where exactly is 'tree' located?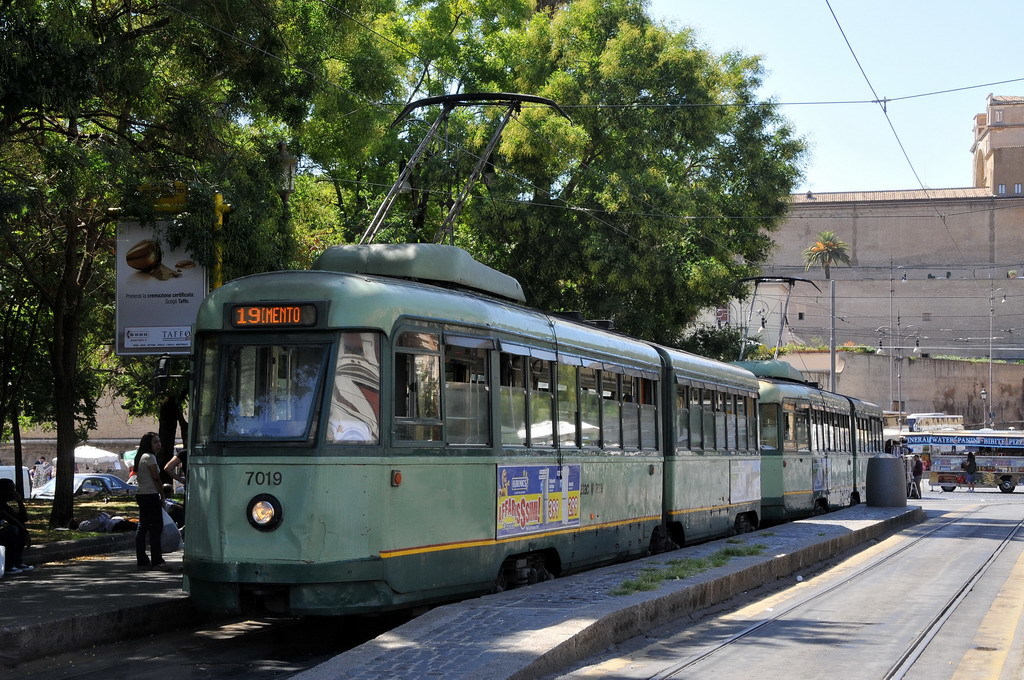
Its bounding box is pyautogui.locateOnScreen(0, 0, 239, 563).
